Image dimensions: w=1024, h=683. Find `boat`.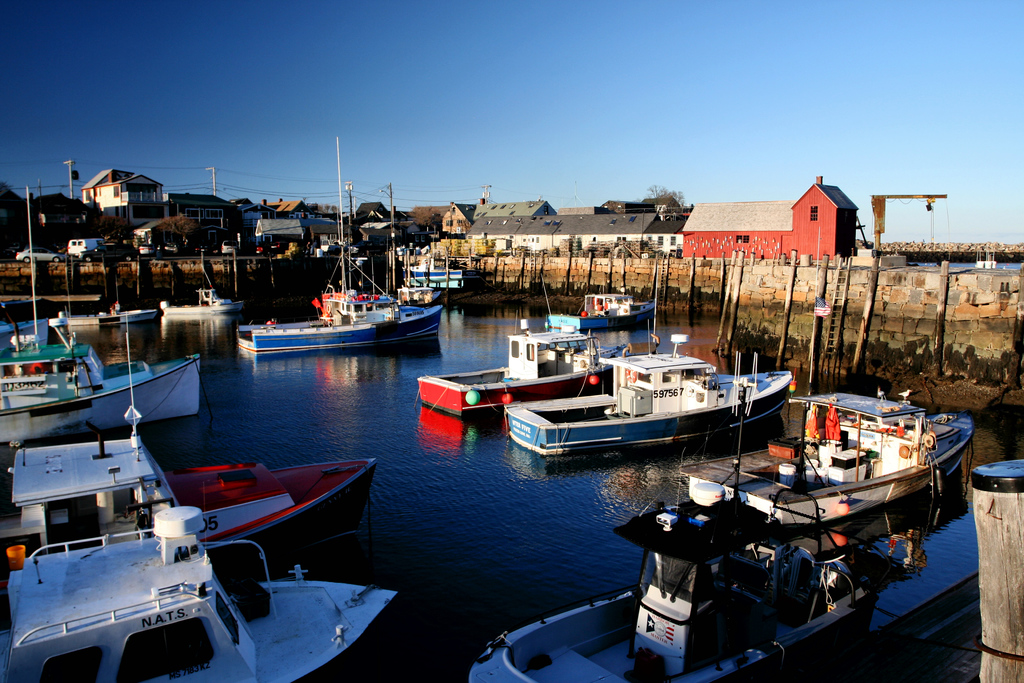
BBox(699, 388, 973, 533).
